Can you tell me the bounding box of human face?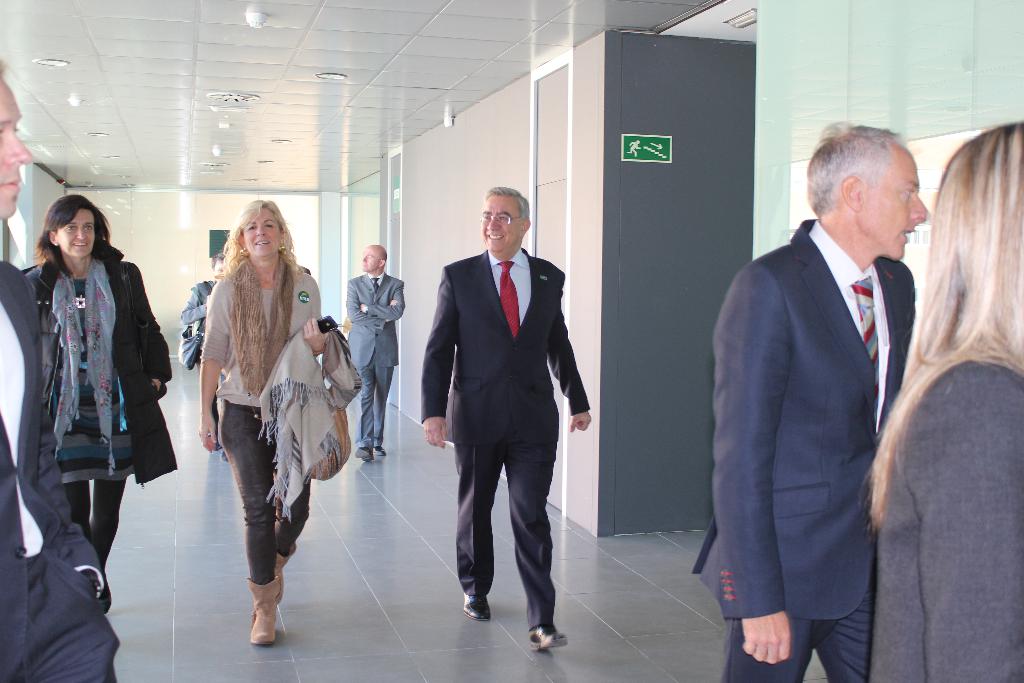
{"left": 364, "top": 243, "right": 381, "bottom": 272}.
